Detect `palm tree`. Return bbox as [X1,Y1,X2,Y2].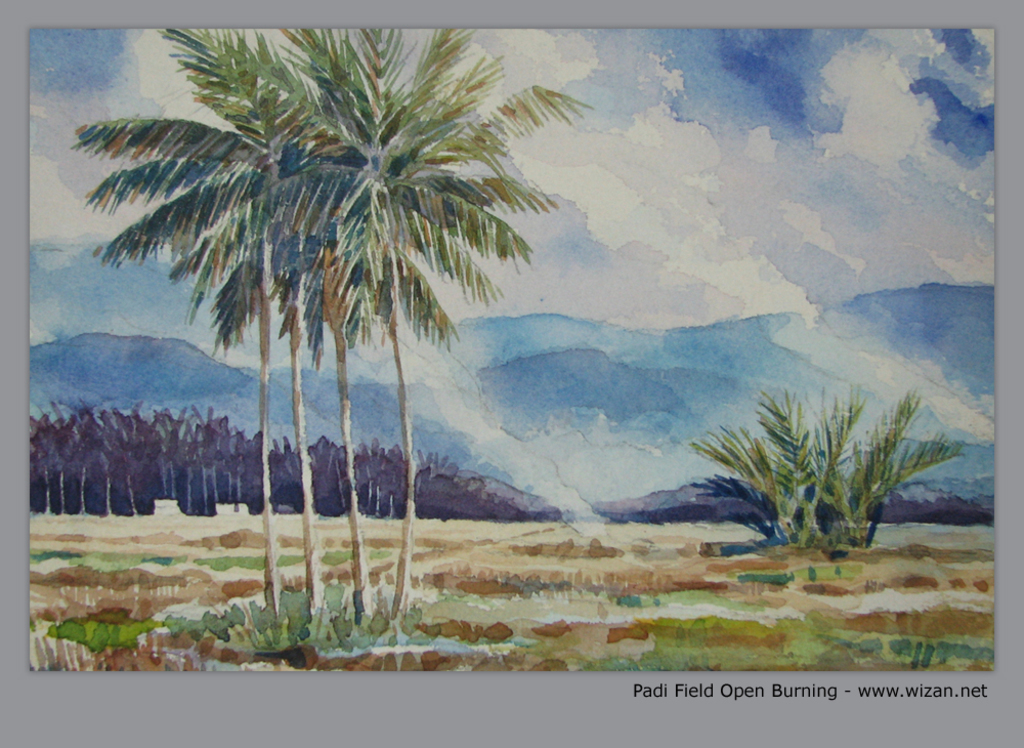
[727,392,843,568].
